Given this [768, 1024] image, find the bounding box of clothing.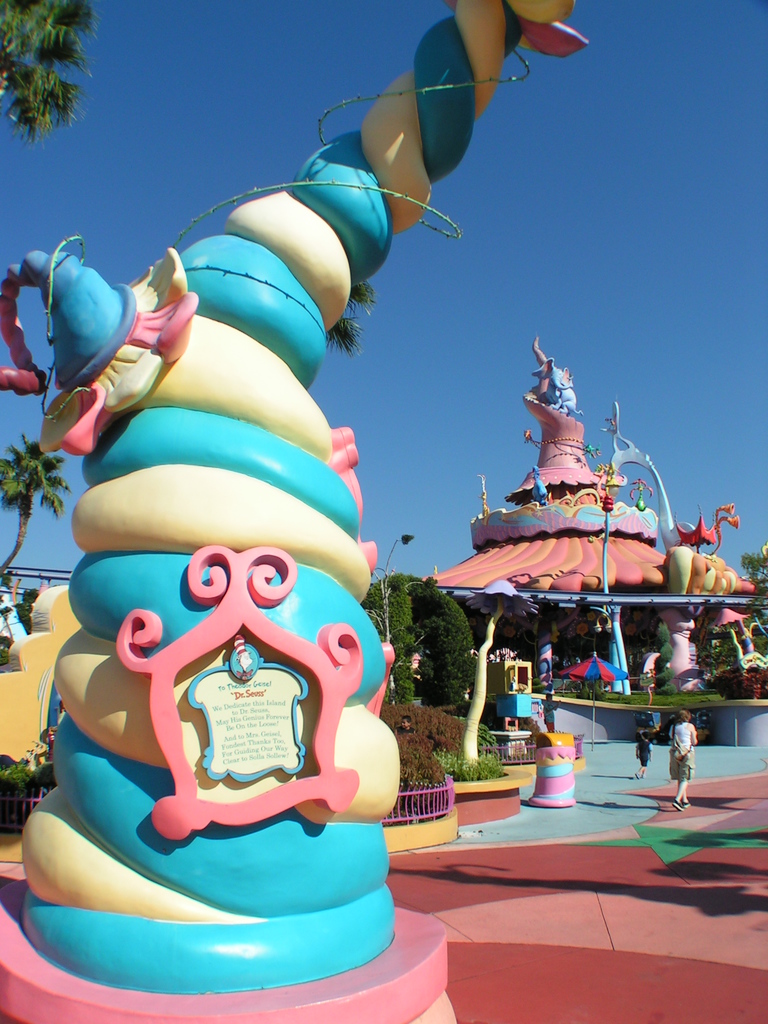
select_region(639, 728, 658, 767).
